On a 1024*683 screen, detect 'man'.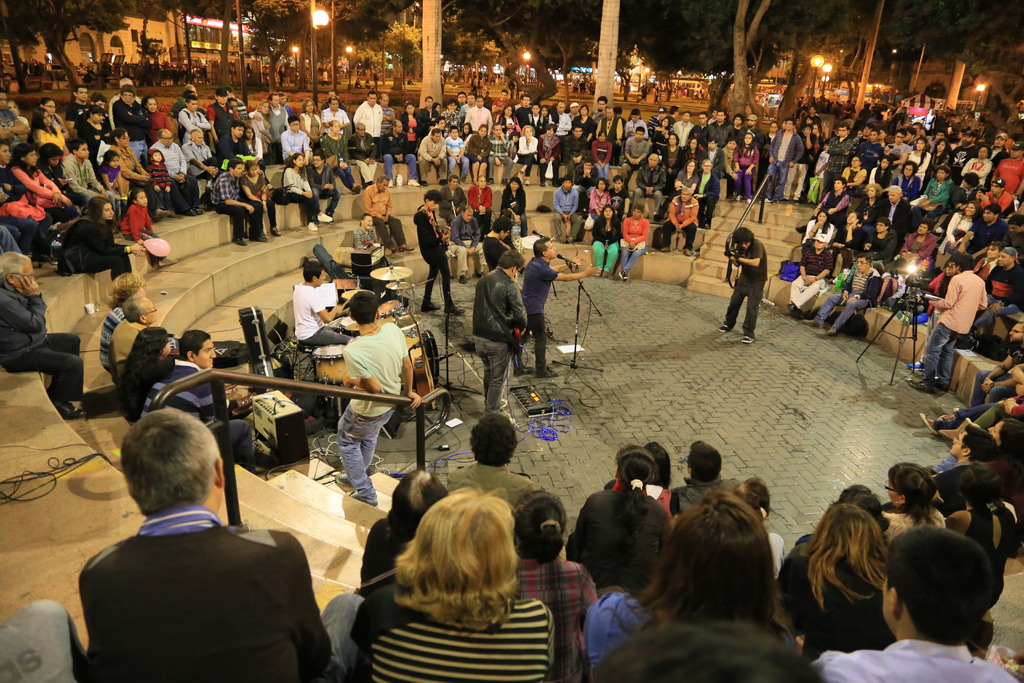
l=689, t=158, r=719, b=236.
